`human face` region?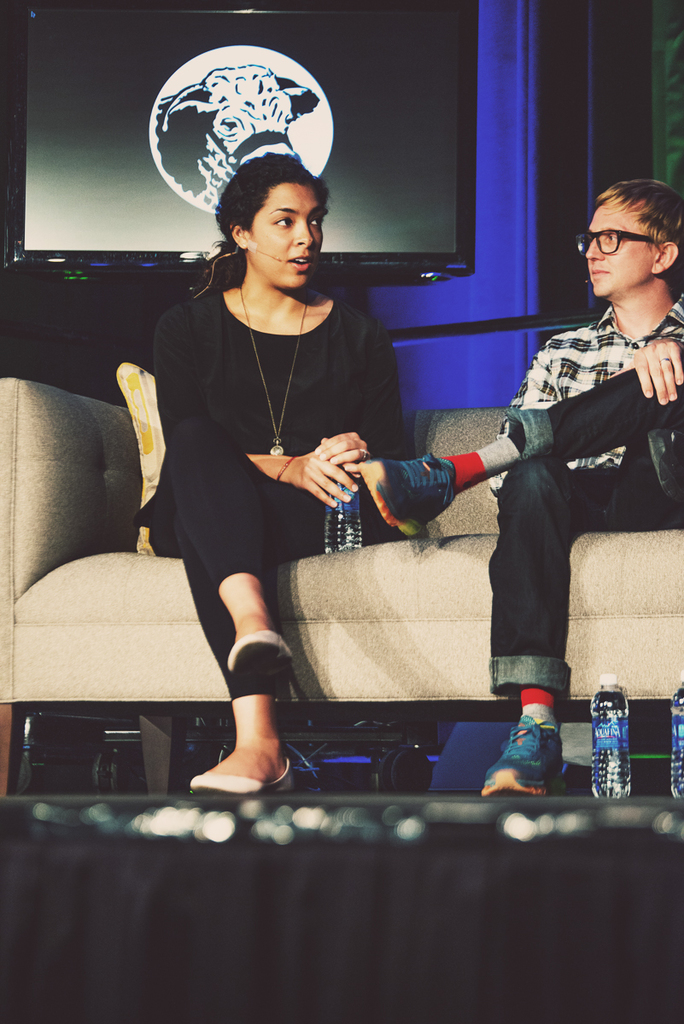
(x1=251, y1=183, x2=320, y2=286)
